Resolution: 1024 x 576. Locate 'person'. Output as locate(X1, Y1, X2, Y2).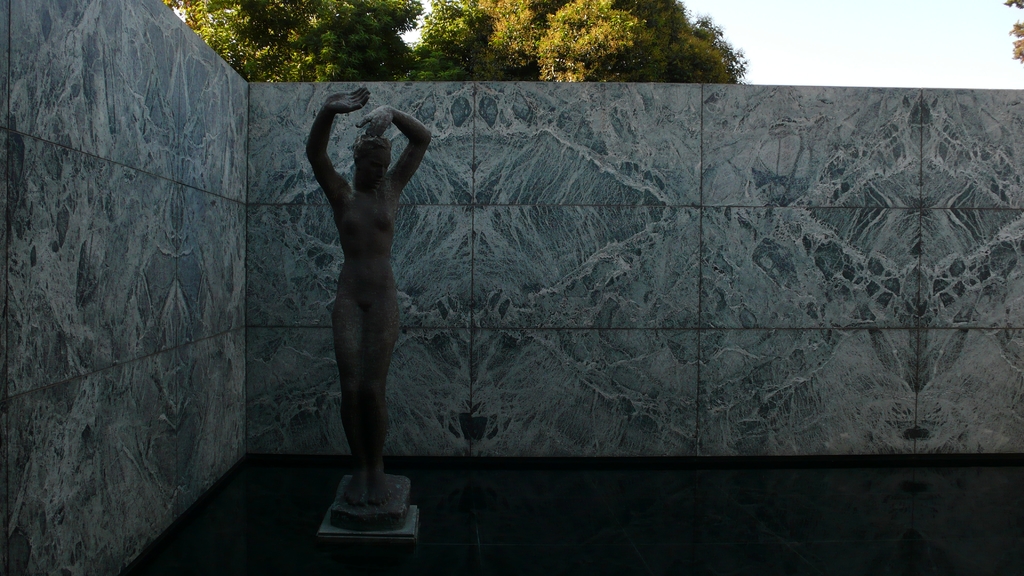
locate(284, 57, 444, 531).
